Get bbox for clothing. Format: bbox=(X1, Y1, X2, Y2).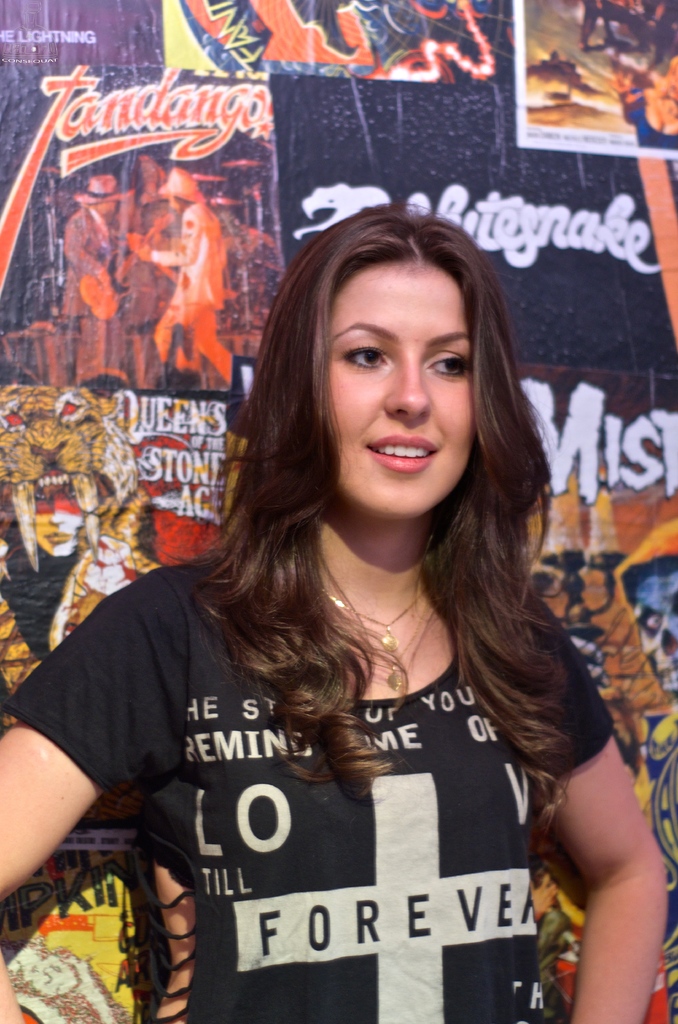
bbox=(118, 197, 179, 379).
